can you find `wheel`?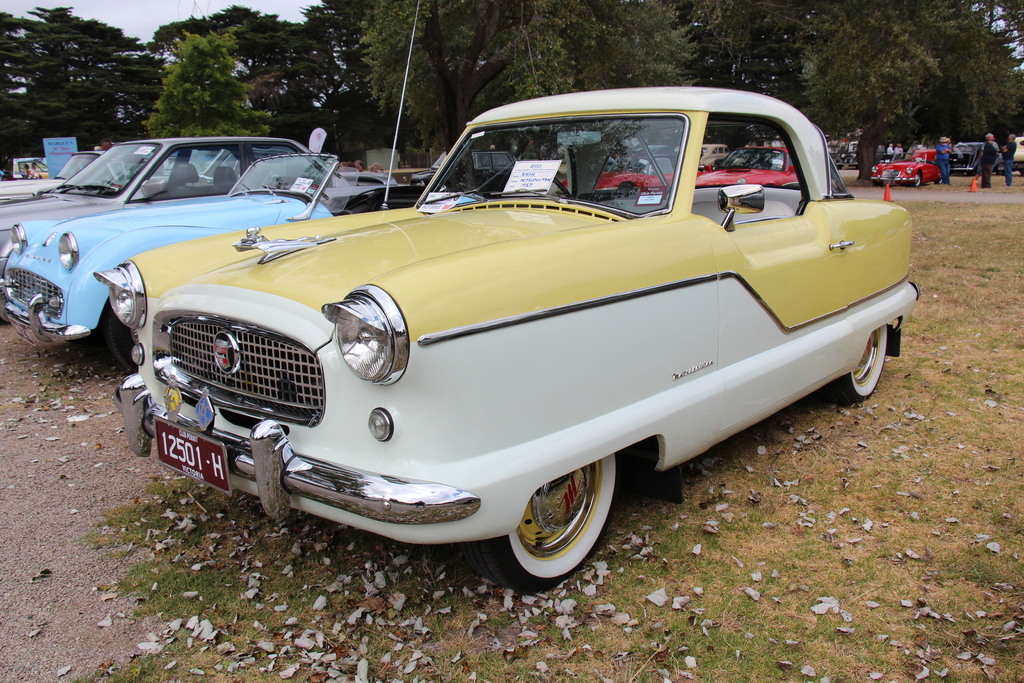
Yes, bounding box: (left=824, top=323, right=890, bottom=403).
